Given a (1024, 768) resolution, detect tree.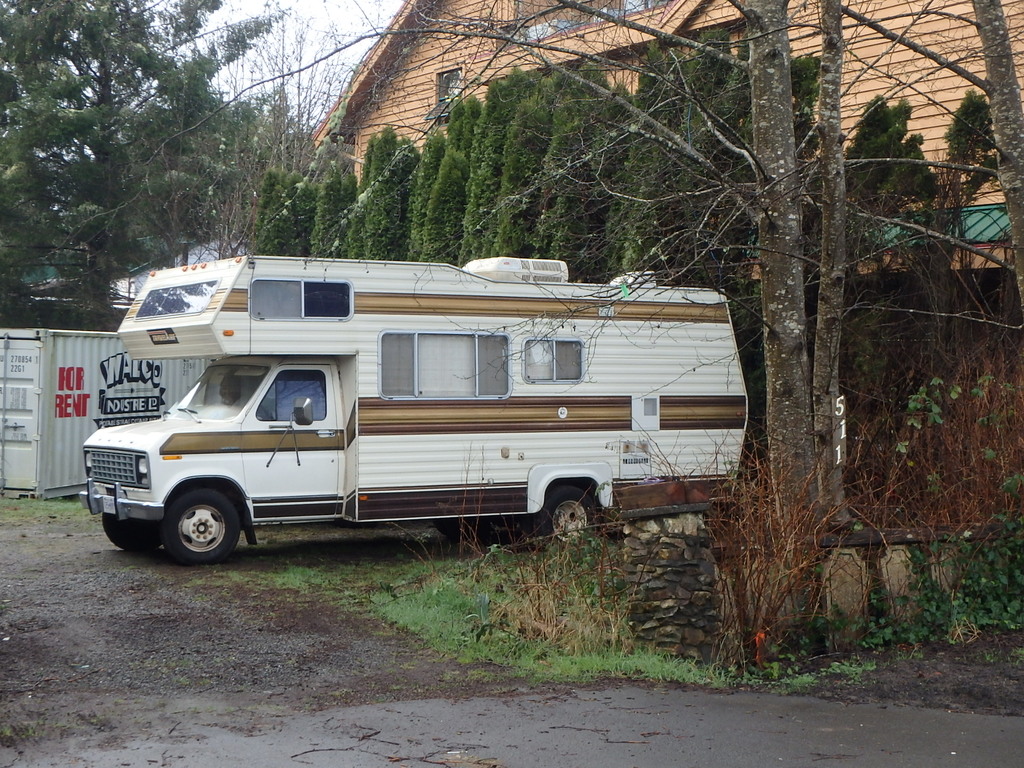
<region>100, 0, 453, 324</region>.
